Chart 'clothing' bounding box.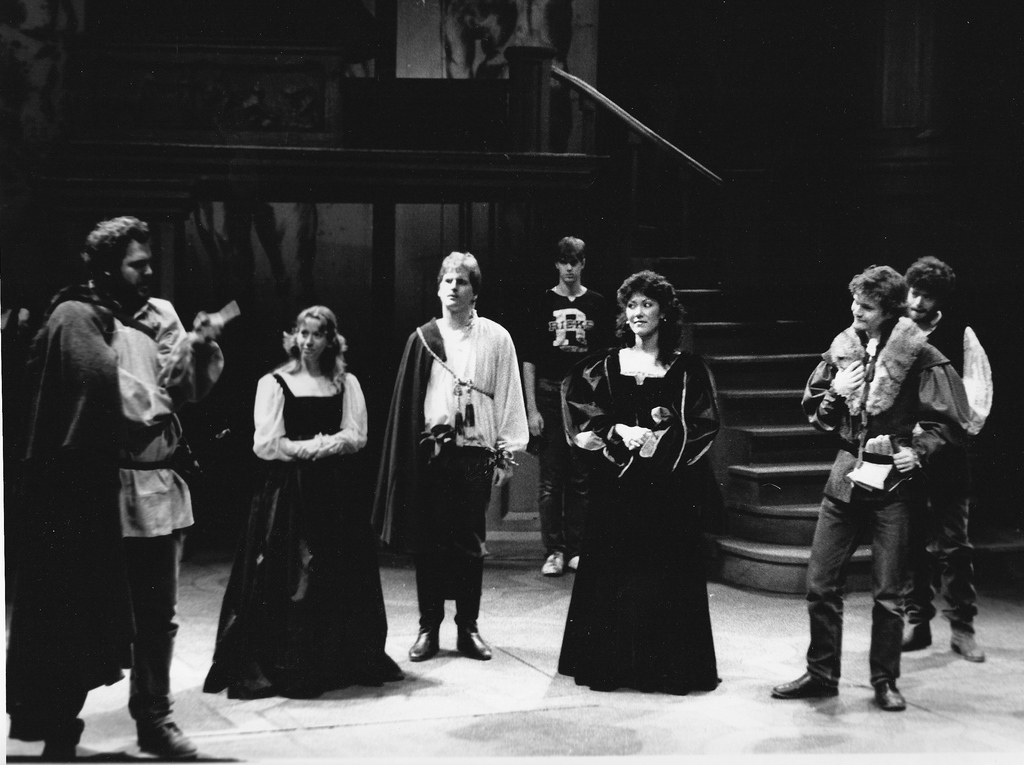
Charted: [370, 308, 528, 633].
